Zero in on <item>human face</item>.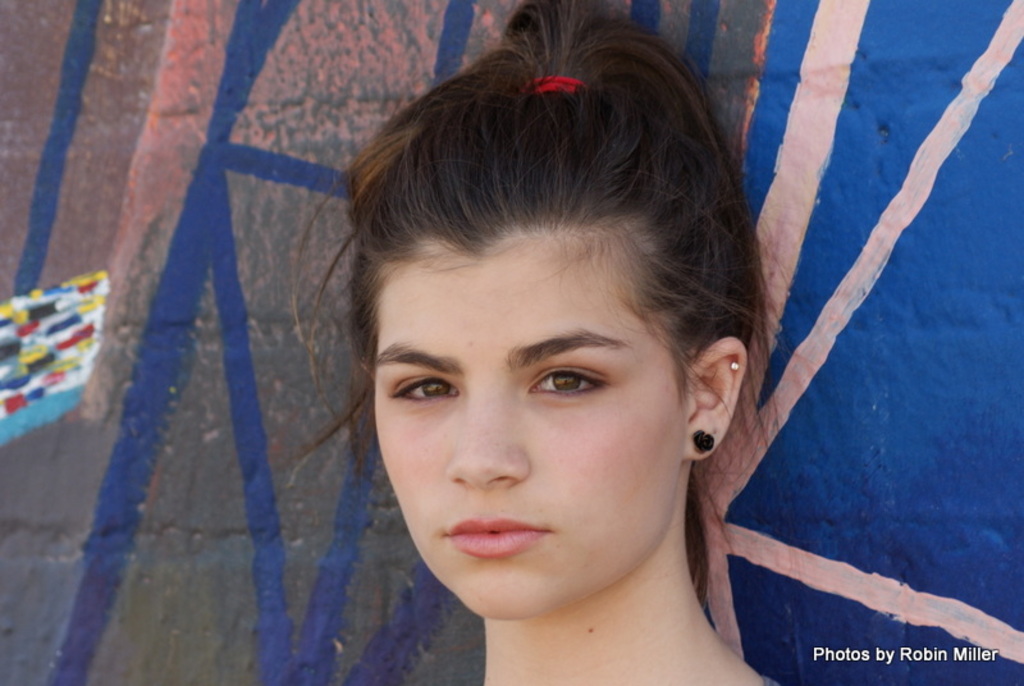
Zeroed in: <bbox>370, 243, 692, 618</bbox>.
